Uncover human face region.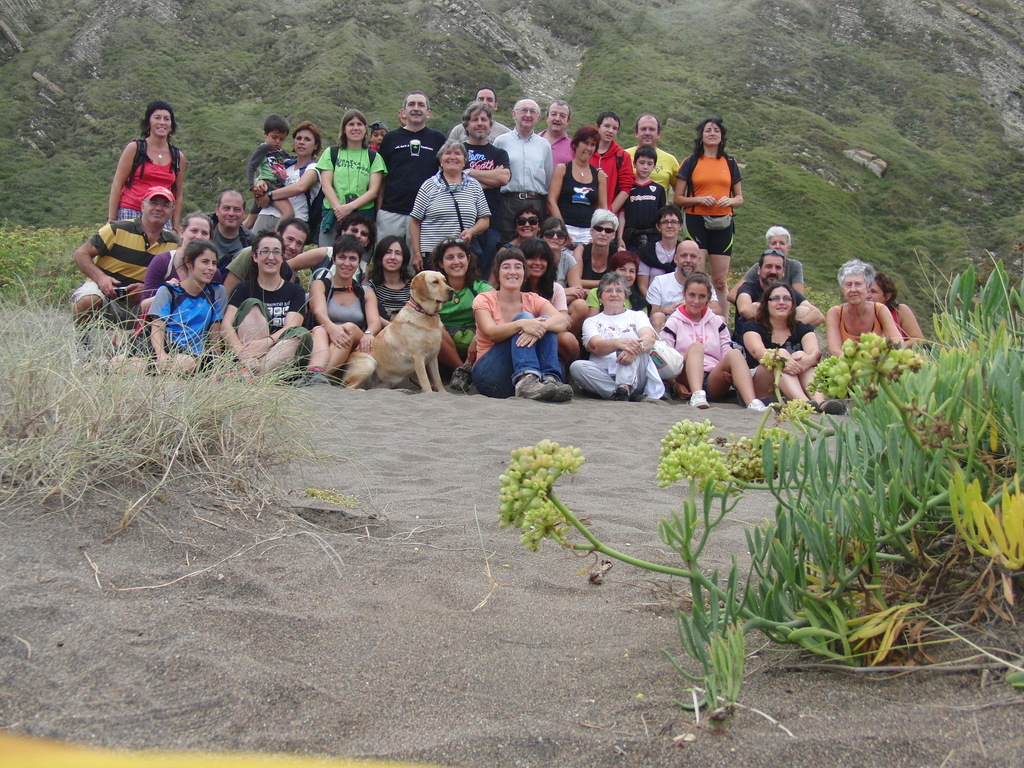
Uncovered: pyautogui.locateOnScreen(516, 211, 540, 237).
